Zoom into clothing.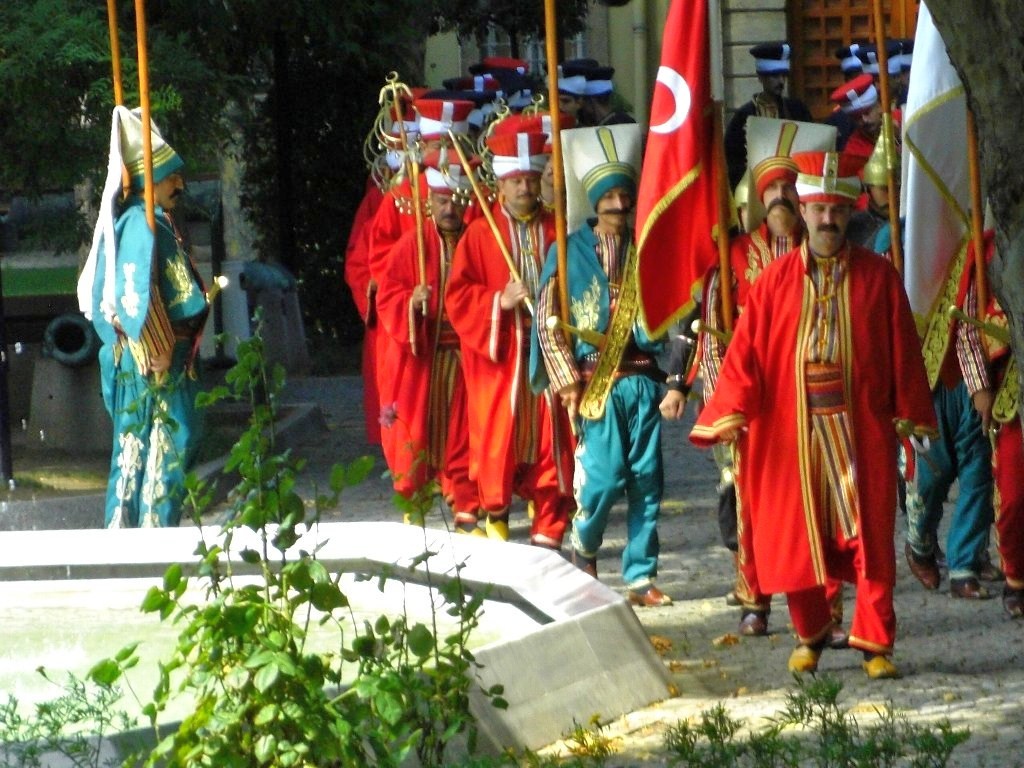
Zoom target: (x1=72, y1=194, x2=222, y2=531).
